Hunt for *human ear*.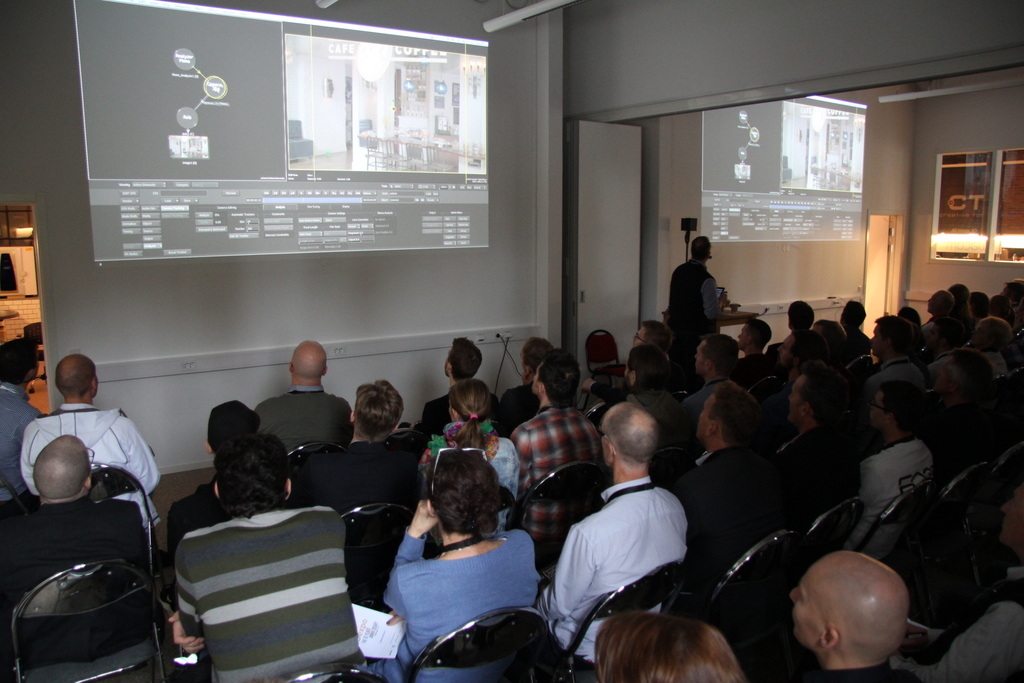
Hunted down at 86:473:95:490.
